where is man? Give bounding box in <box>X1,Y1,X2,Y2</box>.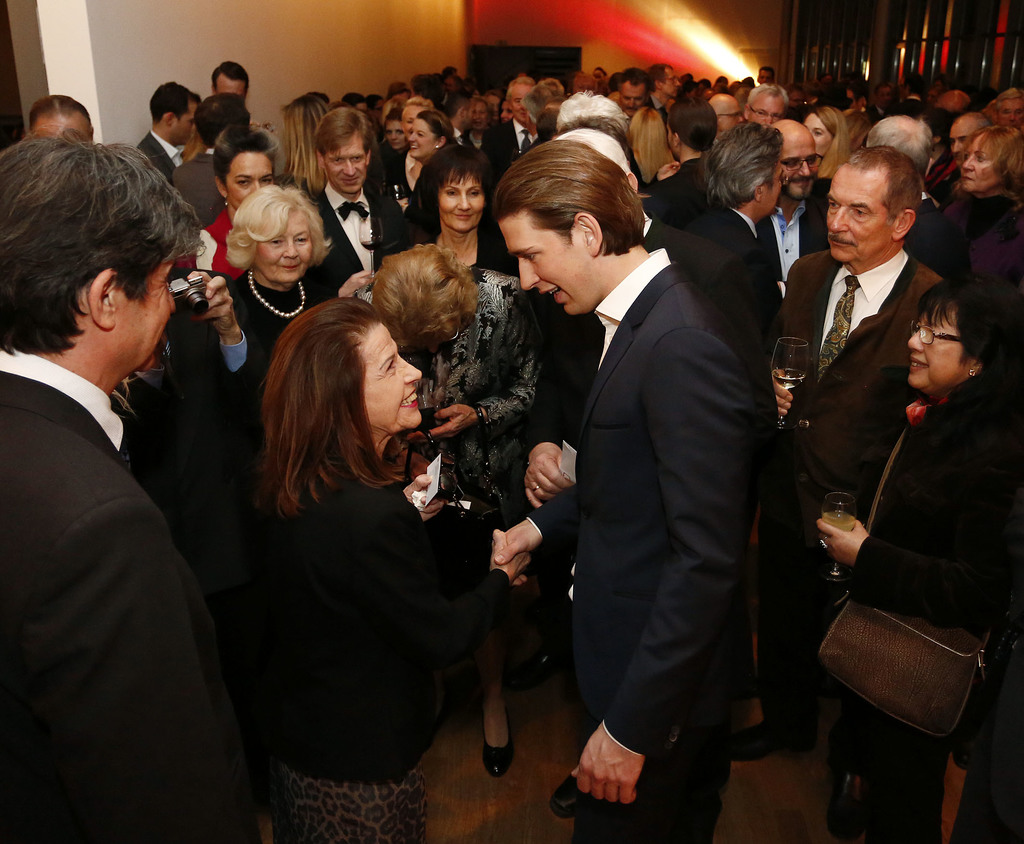
<box>556,127,752,353</box>.
